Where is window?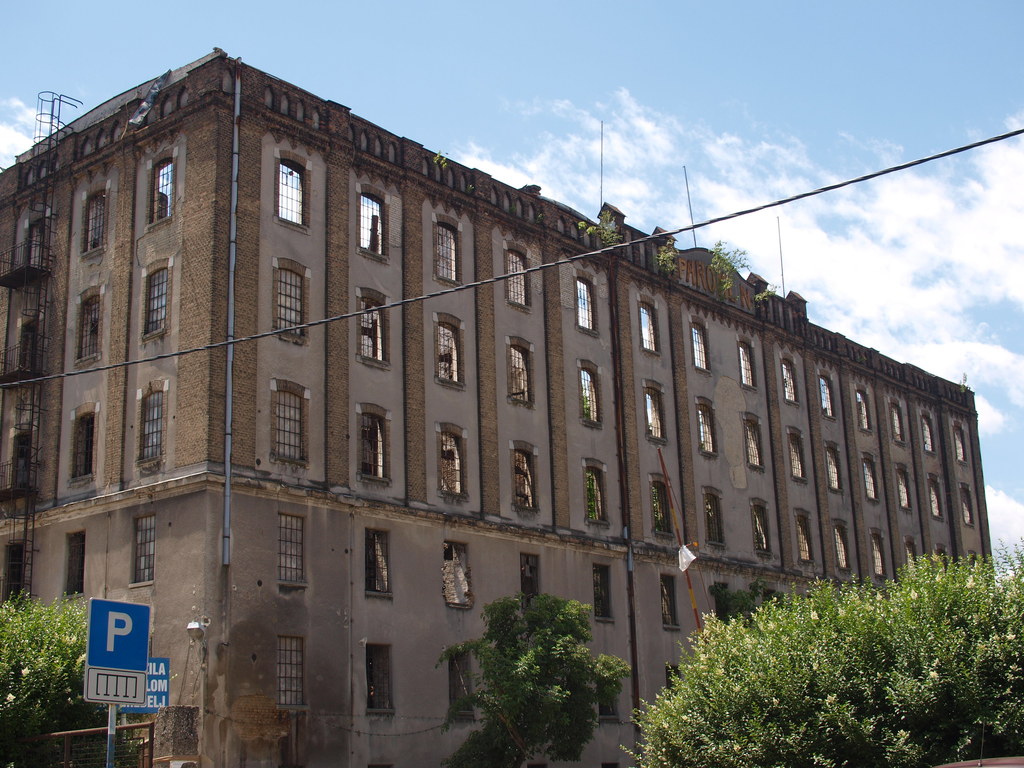
select_region(822, 439, 838, 492).
